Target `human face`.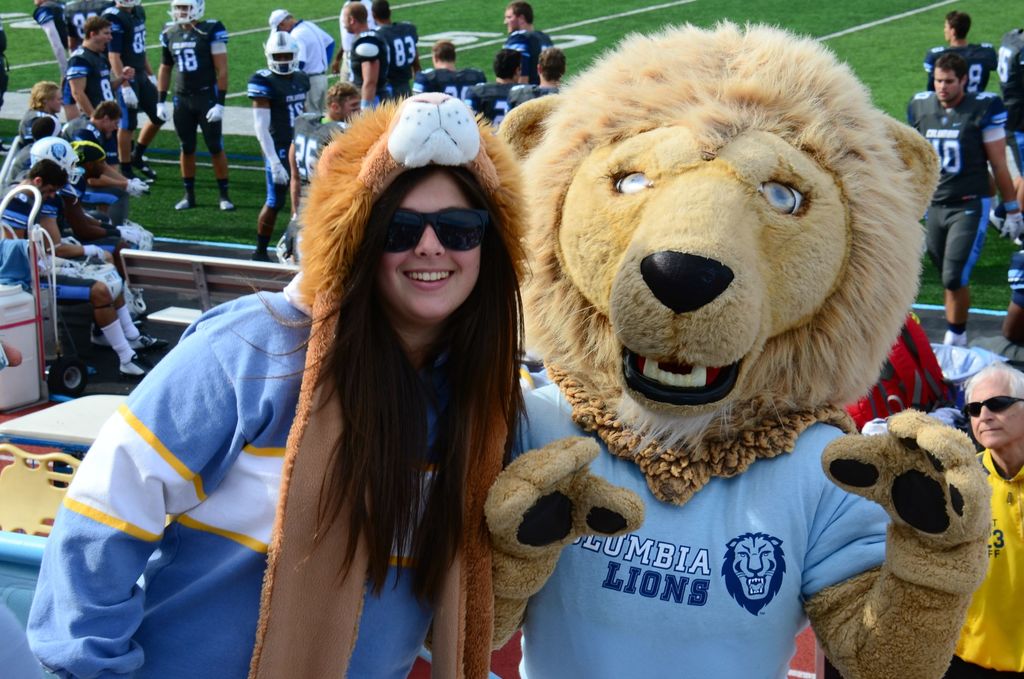
Target region: detection(504, 7, 511, 33).
